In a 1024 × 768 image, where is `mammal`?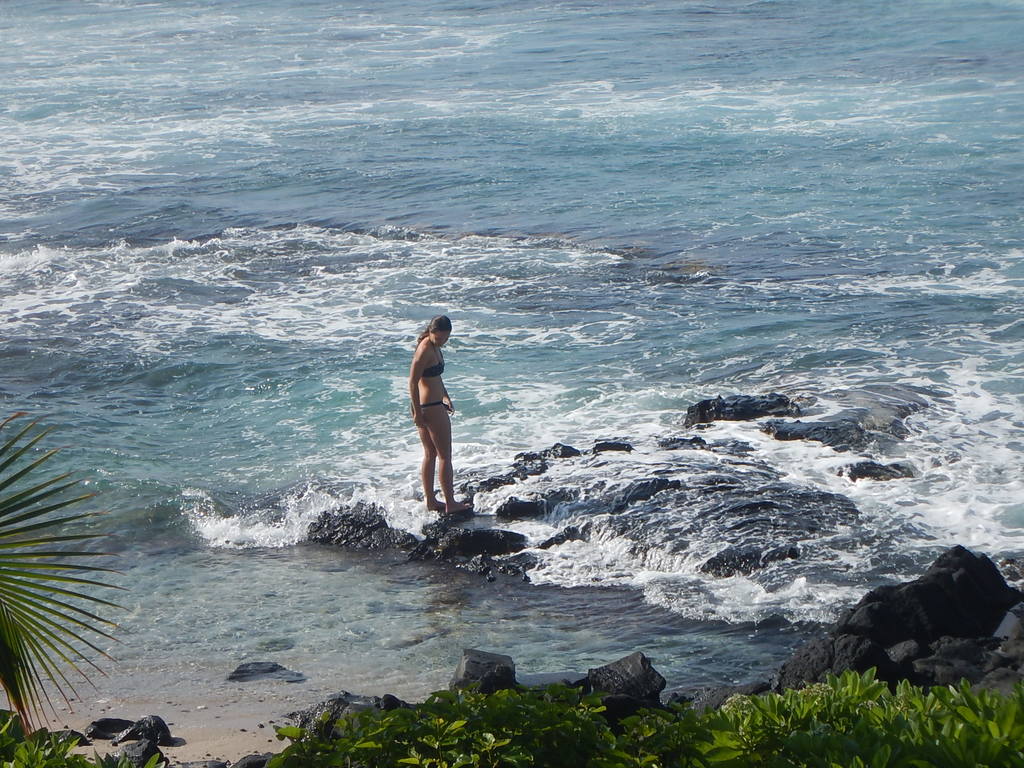
(x1=401, y1=326, x2=472, y2=534).
